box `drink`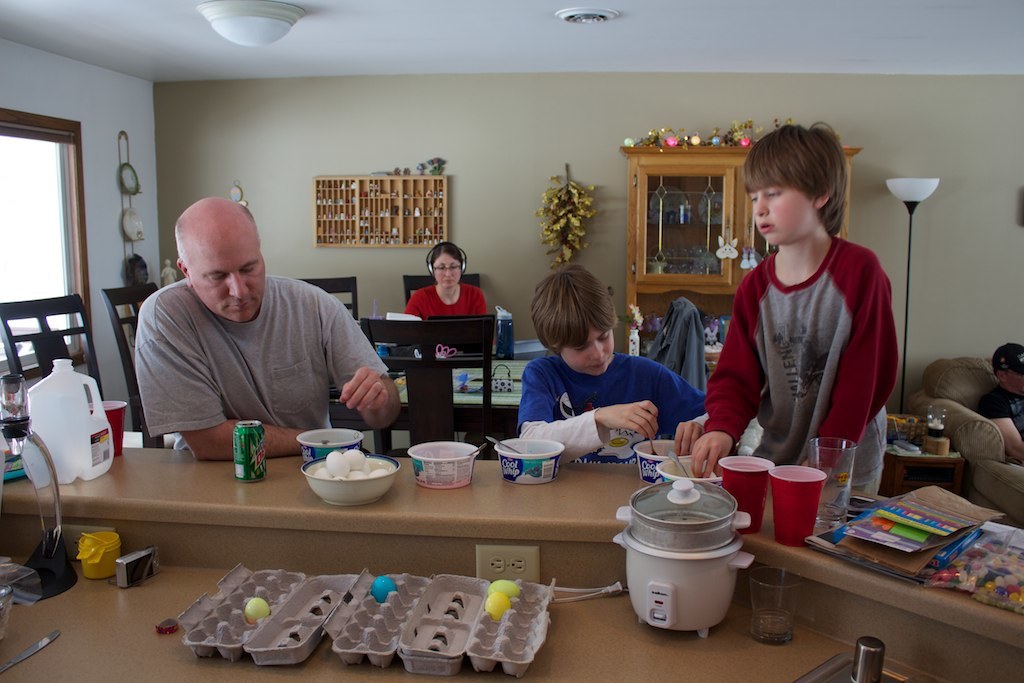
box=[927, 423, 945, 433]
